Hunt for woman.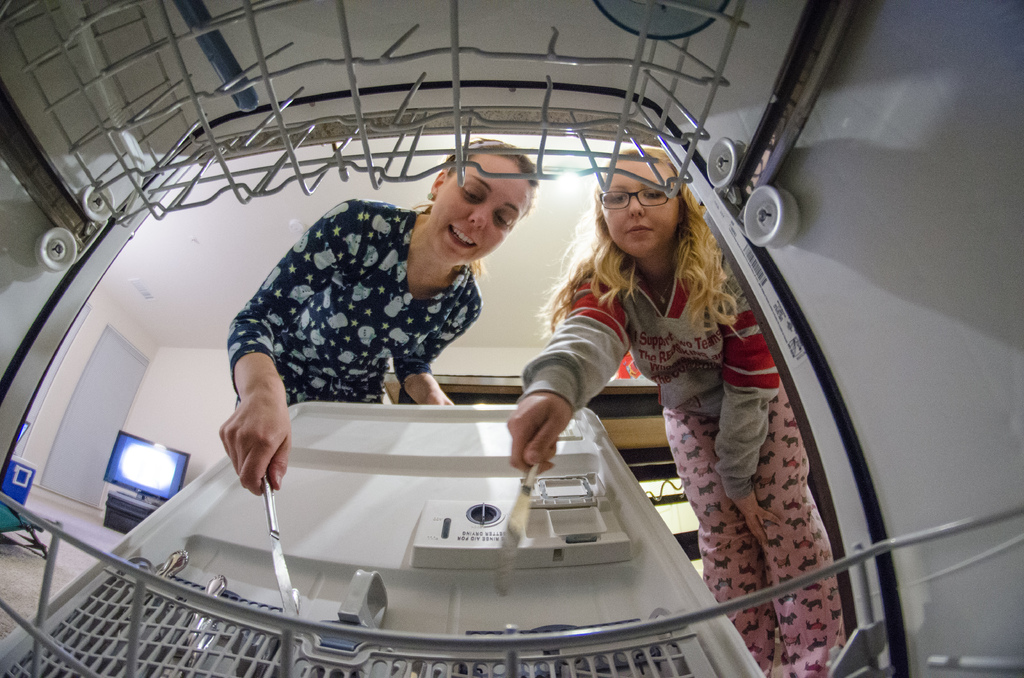
Hunted down at <bbox>504, 146, 851, 677</bbox>.
